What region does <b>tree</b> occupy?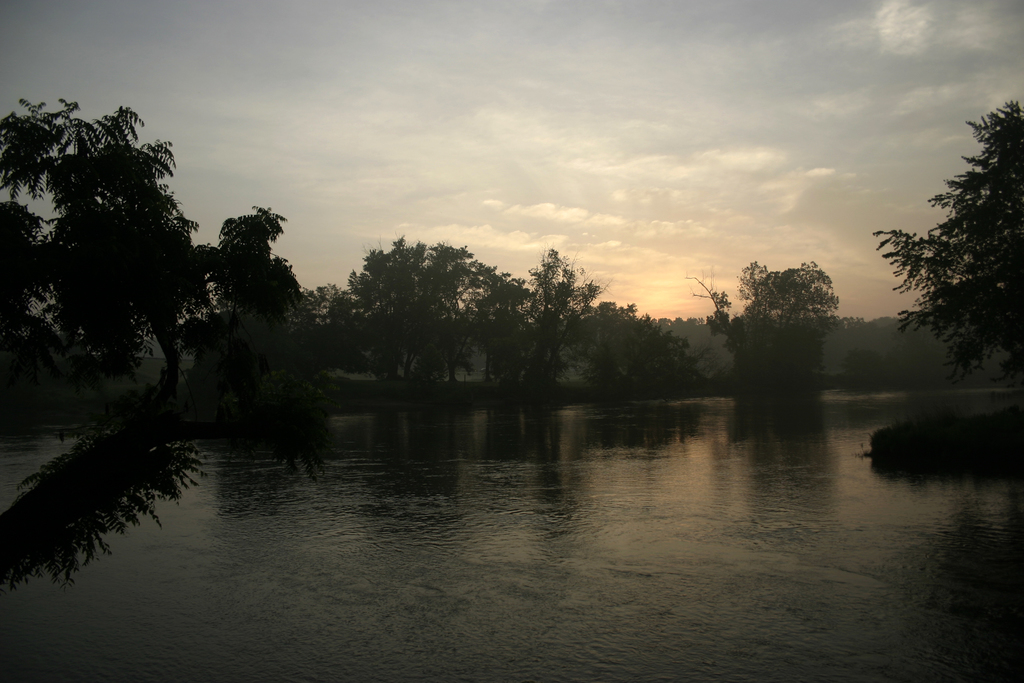
box(186, 197, 299, 370).
